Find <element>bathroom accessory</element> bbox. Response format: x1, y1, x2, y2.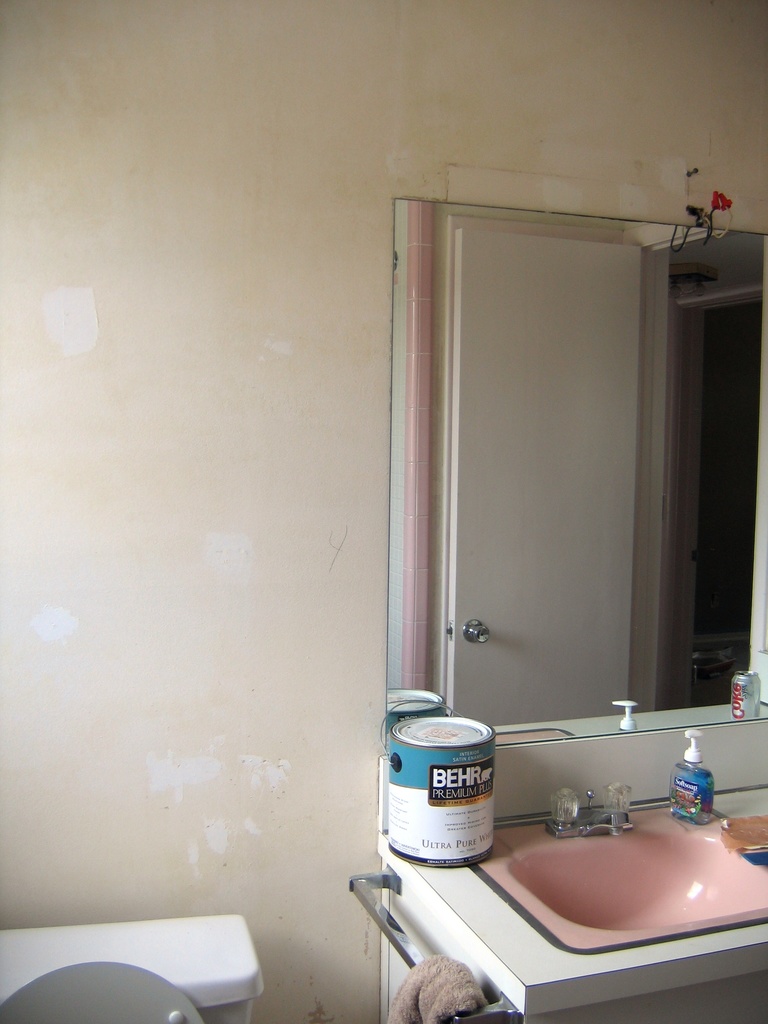
347, 867, 523, 1023.
